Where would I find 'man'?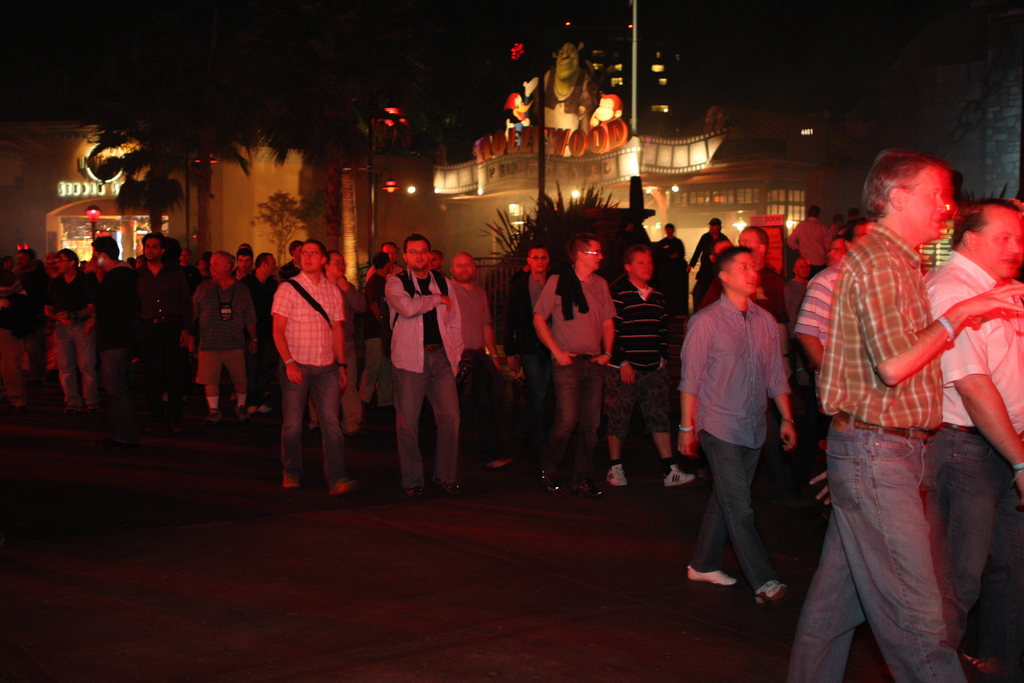
At bbox=[696, 226, 808, 487].
